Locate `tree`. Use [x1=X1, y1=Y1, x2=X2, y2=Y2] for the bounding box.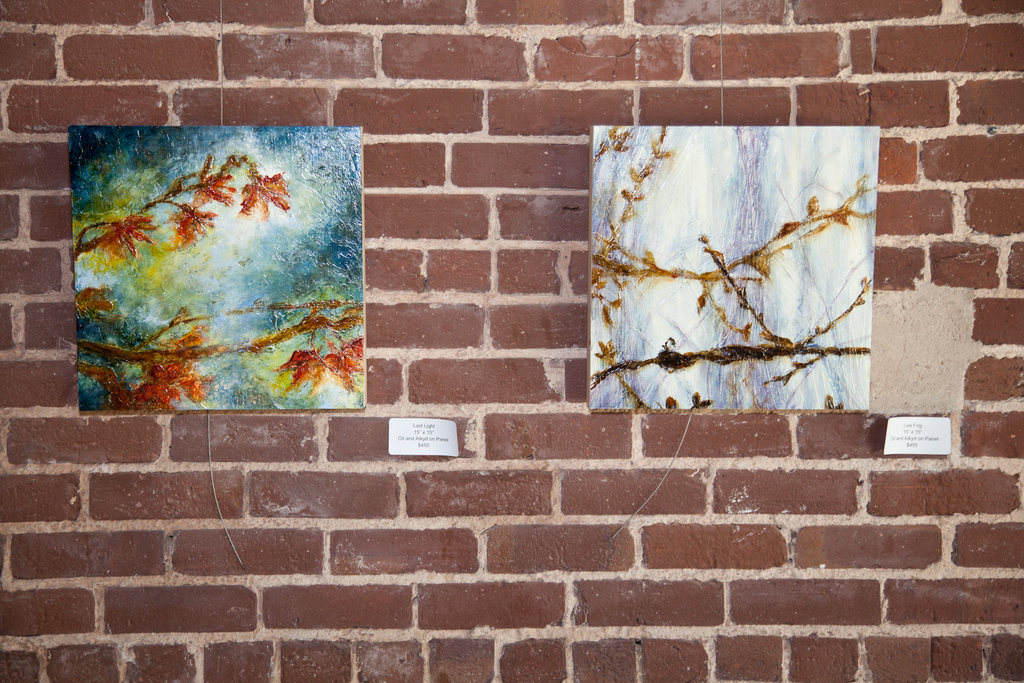
[x1=75, y1=152, x2=365, y2=414].
